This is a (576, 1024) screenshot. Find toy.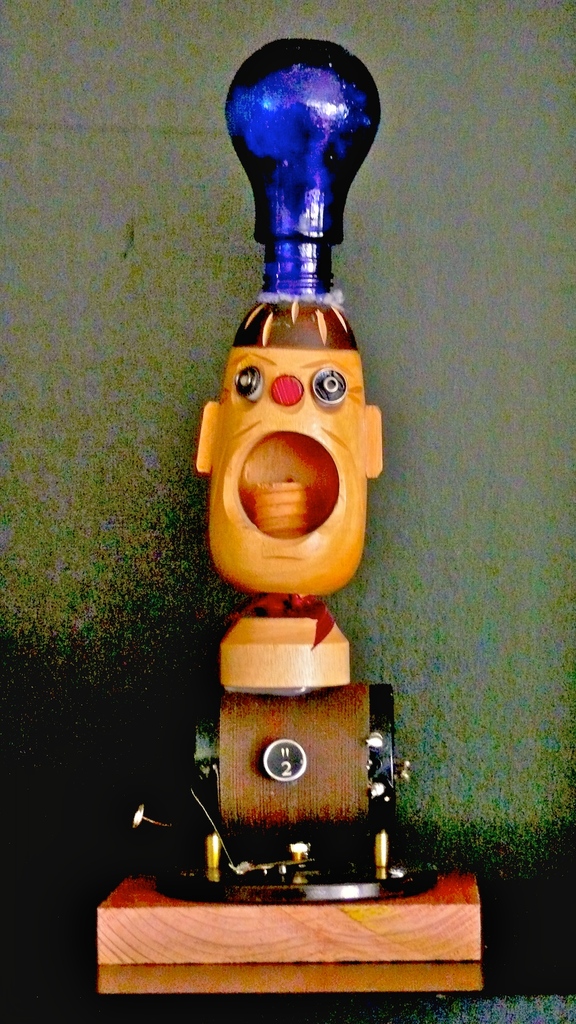
Bounding box: left=127, top=14, right=468, bottom=916.
